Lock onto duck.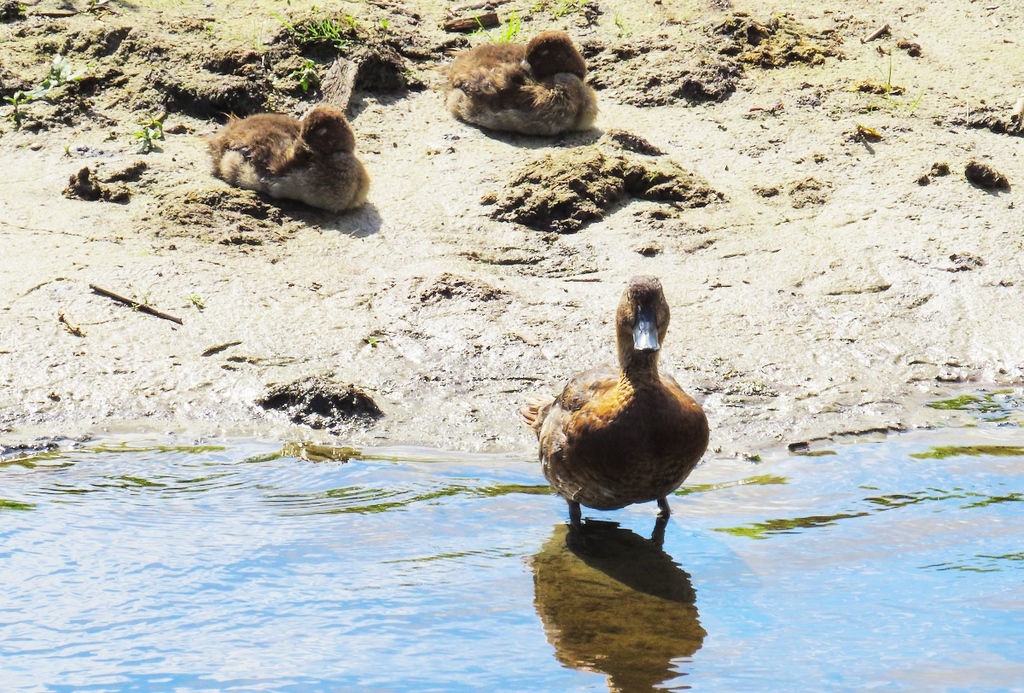
Locked: bbox=(522, 271, 726, 547).
